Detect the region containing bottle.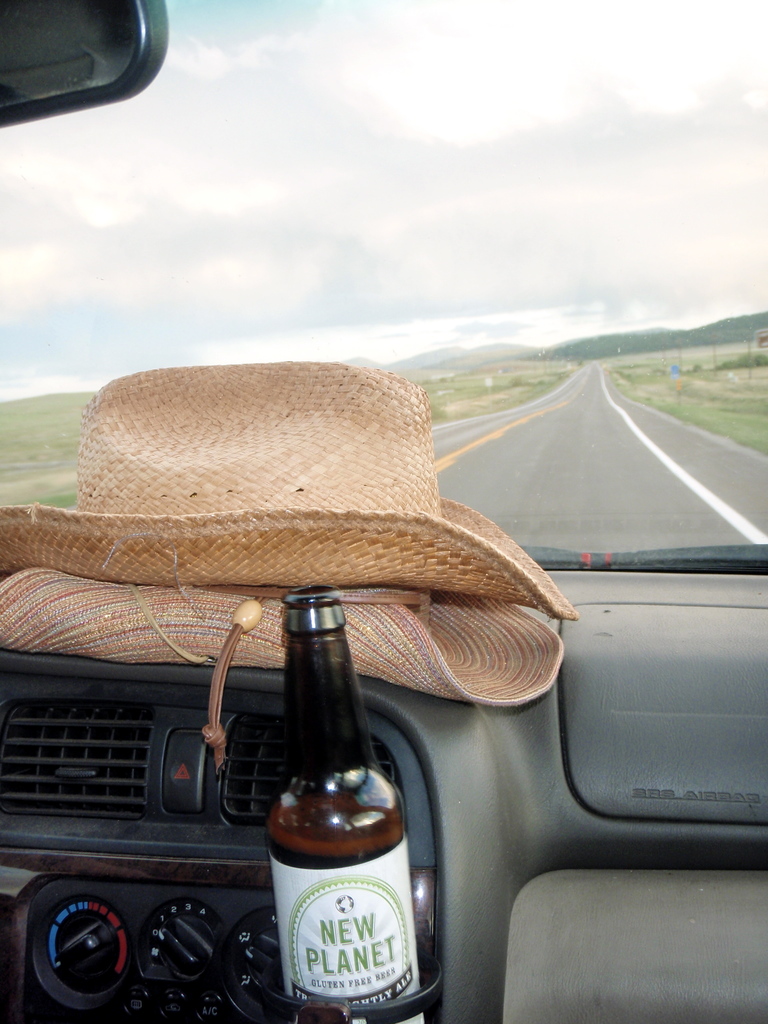
(267, 589, 428, 1023).
